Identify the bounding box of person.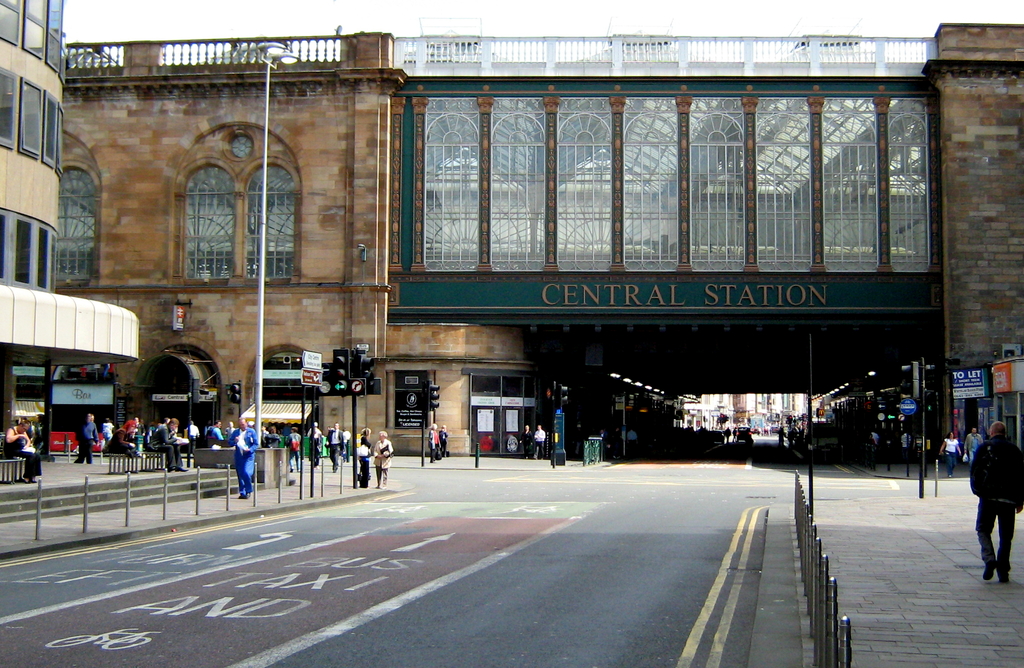
locate(626, 426, 638, 451).
